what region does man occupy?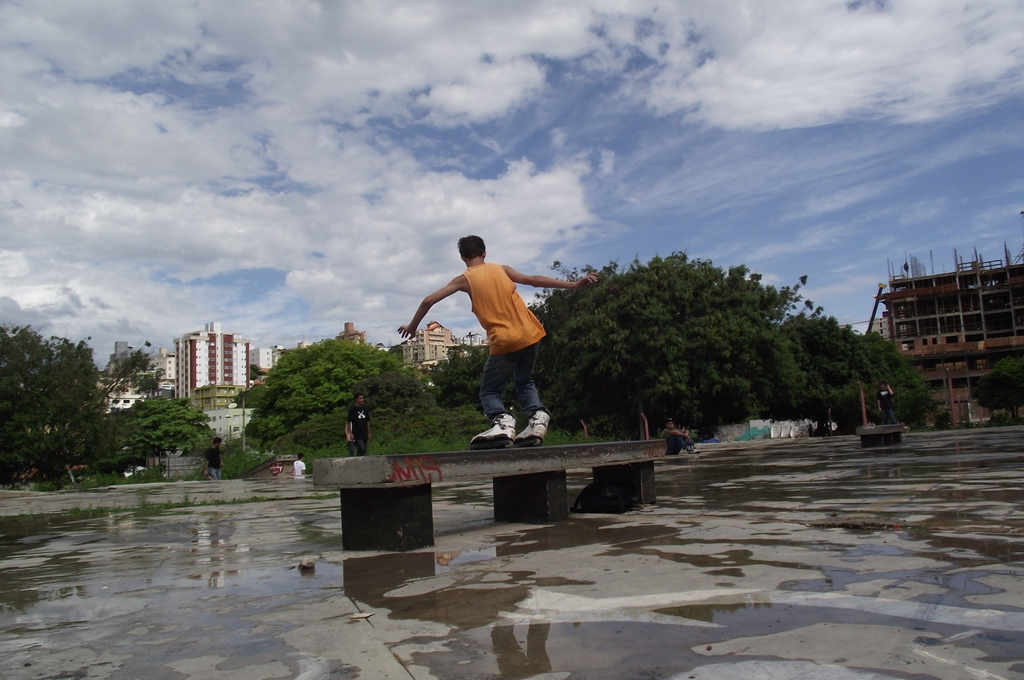
657,414,701,458.
